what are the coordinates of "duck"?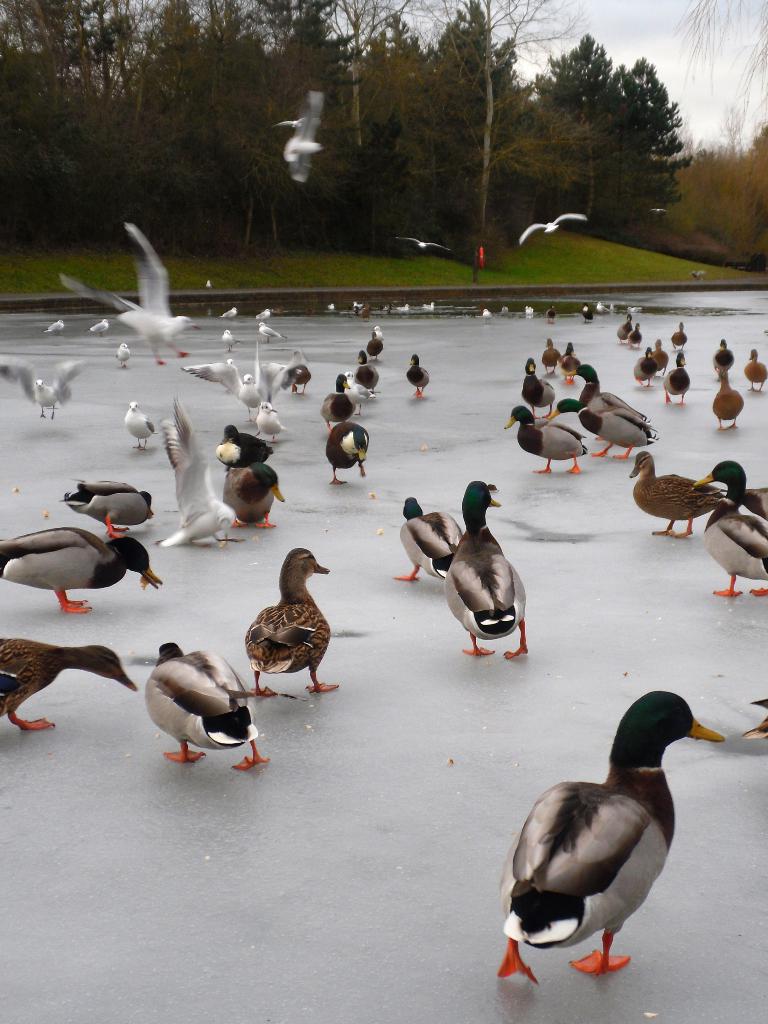
bbox=(58, 480, 152, 550).
